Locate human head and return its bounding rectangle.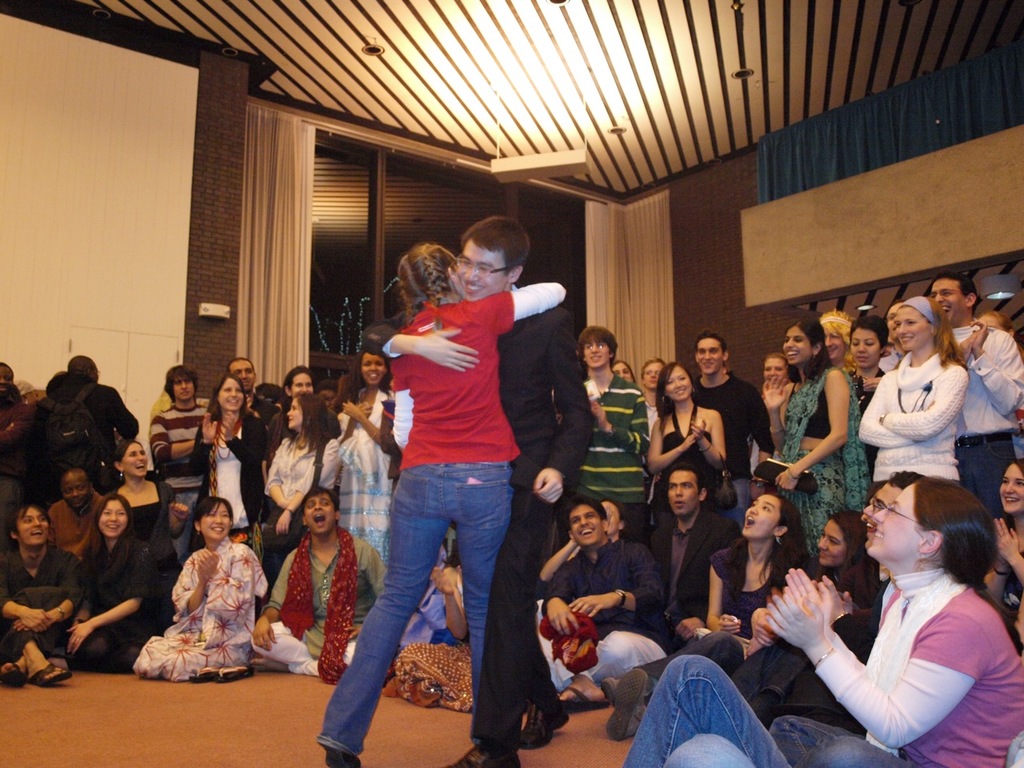
l=811, t=511, r=867, b=574.
